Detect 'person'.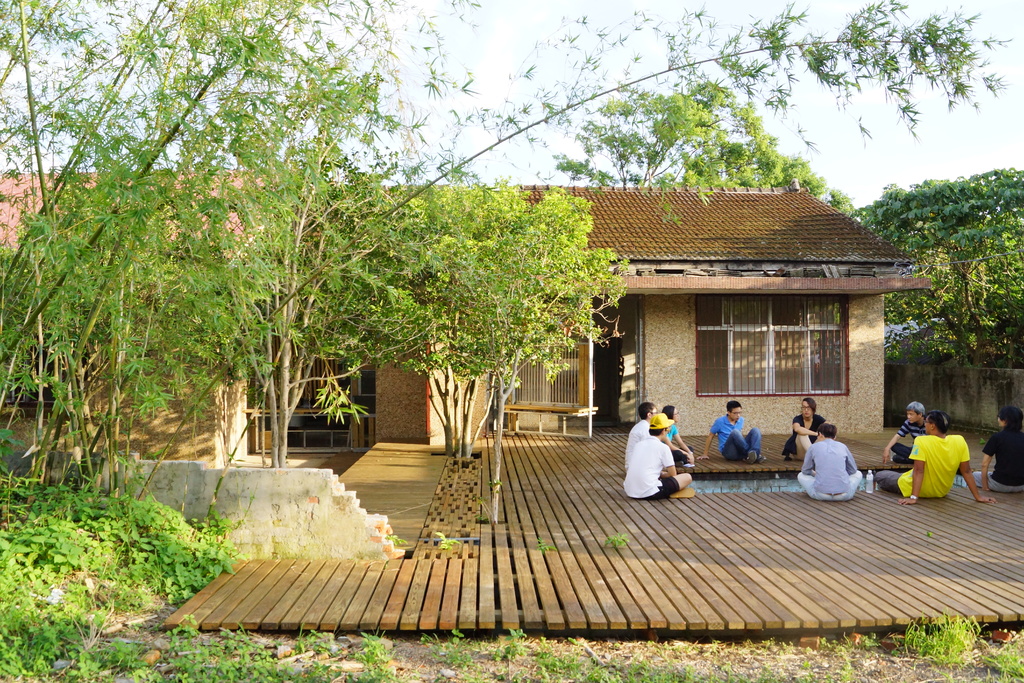
Detected at 796,420,863,506.
